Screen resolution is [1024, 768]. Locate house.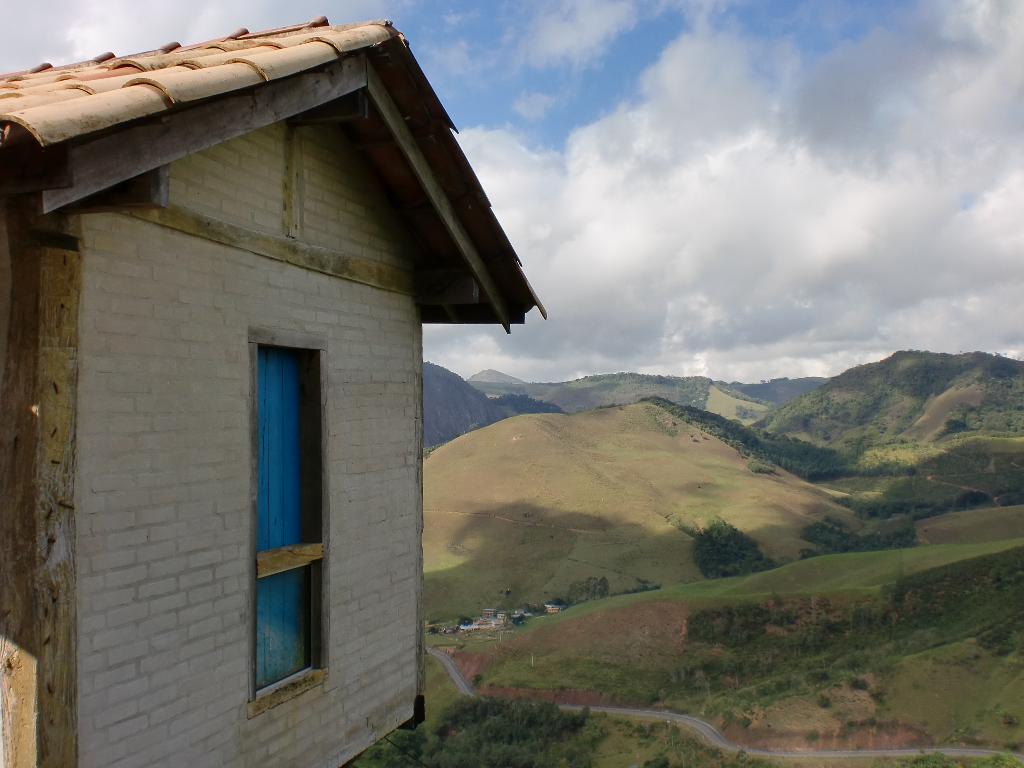
BBox(8, 0, 607, 746).
